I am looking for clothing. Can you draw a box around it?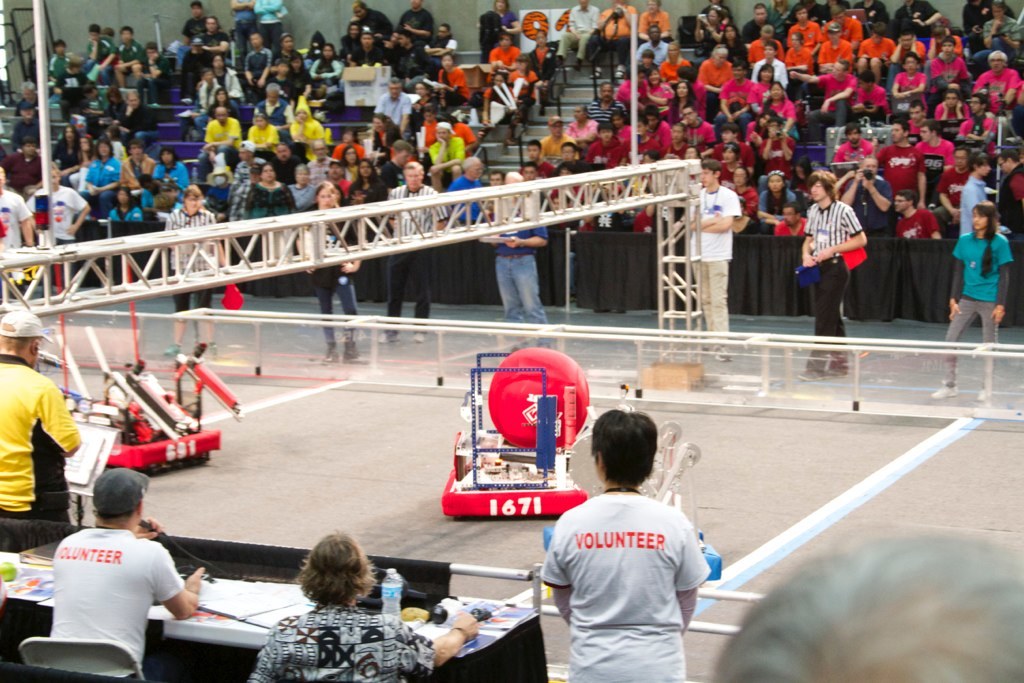
Sure, the bounding box is x1=251, y1=98, x2=290, y2=143.
